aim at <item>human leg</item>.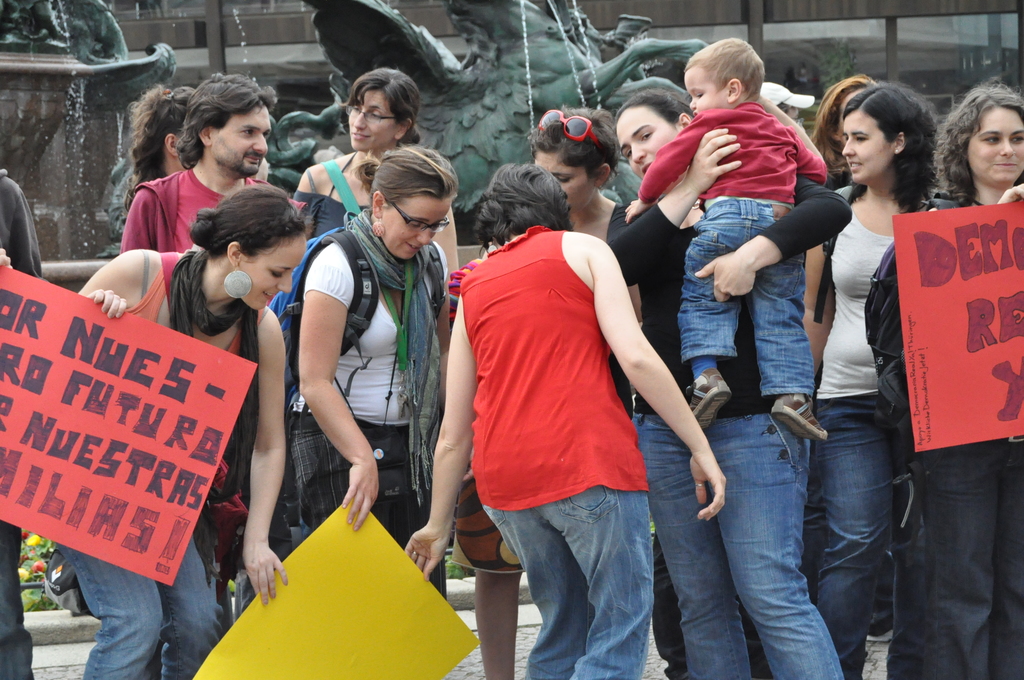
Aimed at select_region(805, 385, 883, 652).
